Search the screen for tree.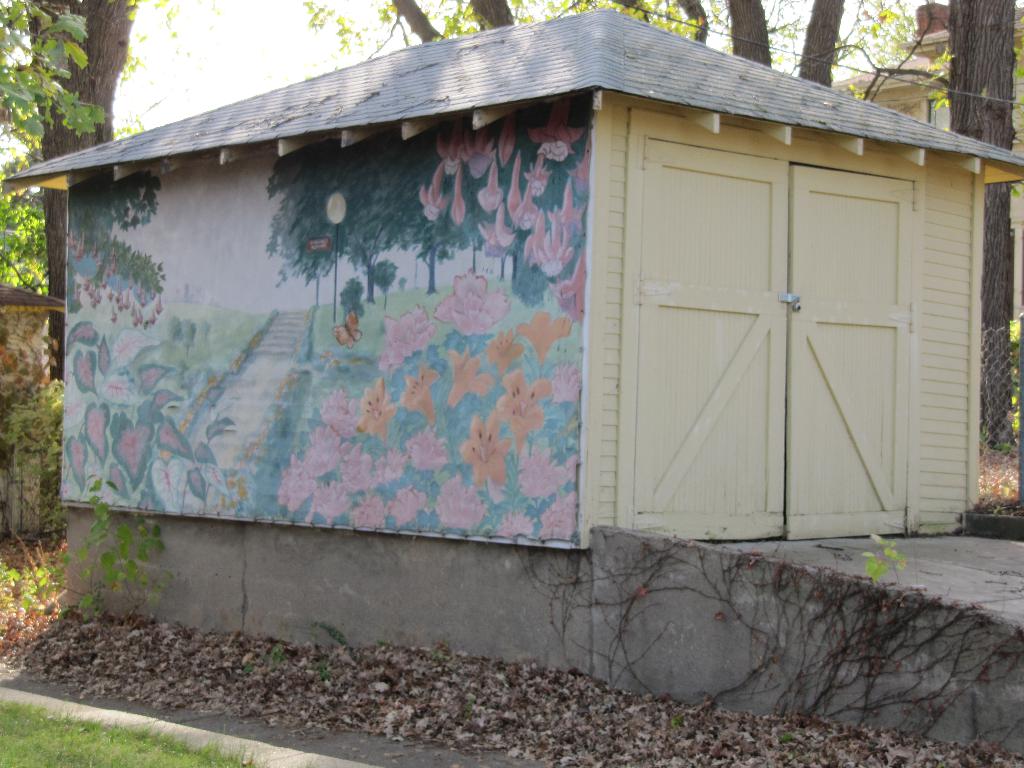
Found at locate(837, 0, 1023, 447).
